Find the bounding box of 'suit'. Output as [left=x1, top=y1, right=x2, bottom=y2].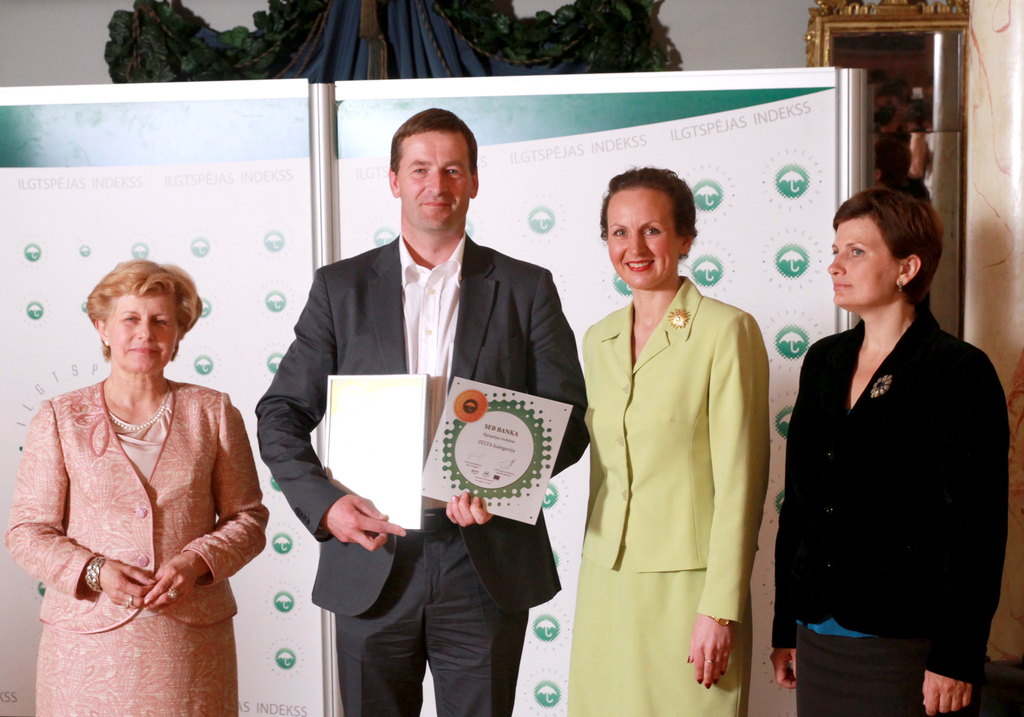
[left=770, top=302, right=1012, bottom=689].
